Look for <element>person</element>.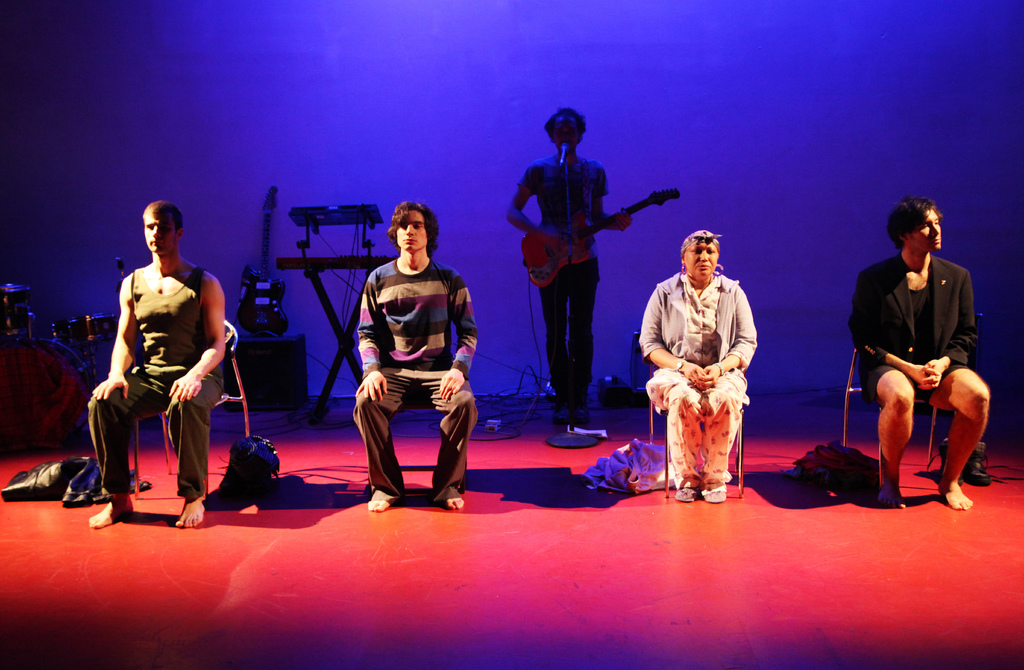
Found: (87,197,224,528).
